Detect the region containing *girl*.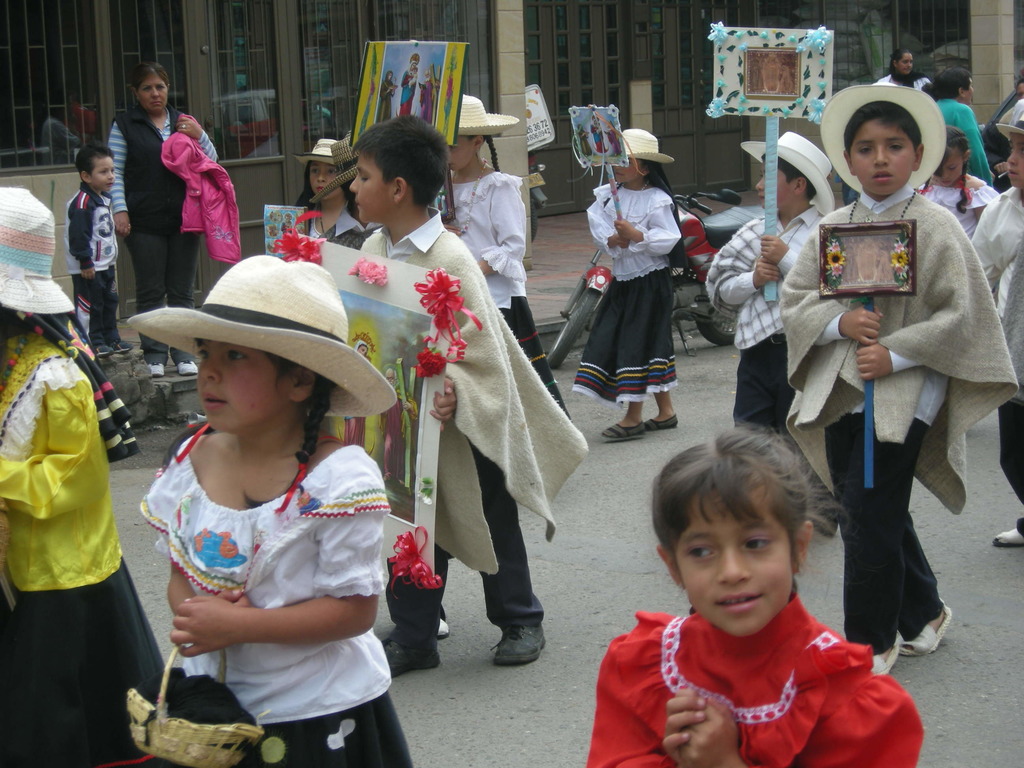
pyautogui.locateOnScreen(918, 130, 995, 244).
